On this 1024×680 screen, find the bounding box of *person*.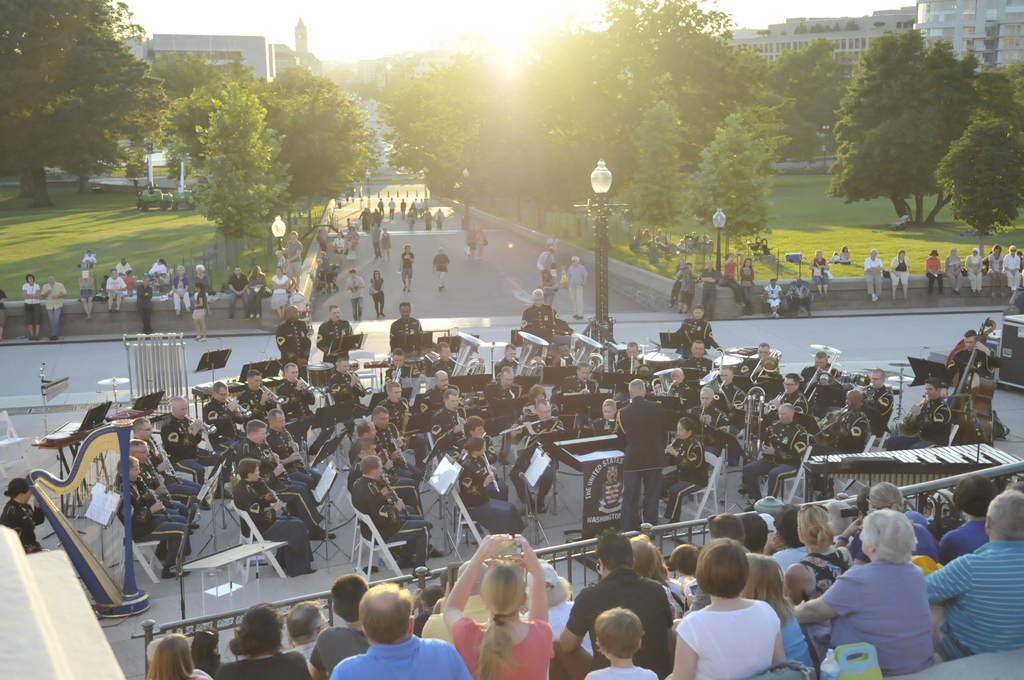
Bounding box: select_region(173, 264, 192, 316).
